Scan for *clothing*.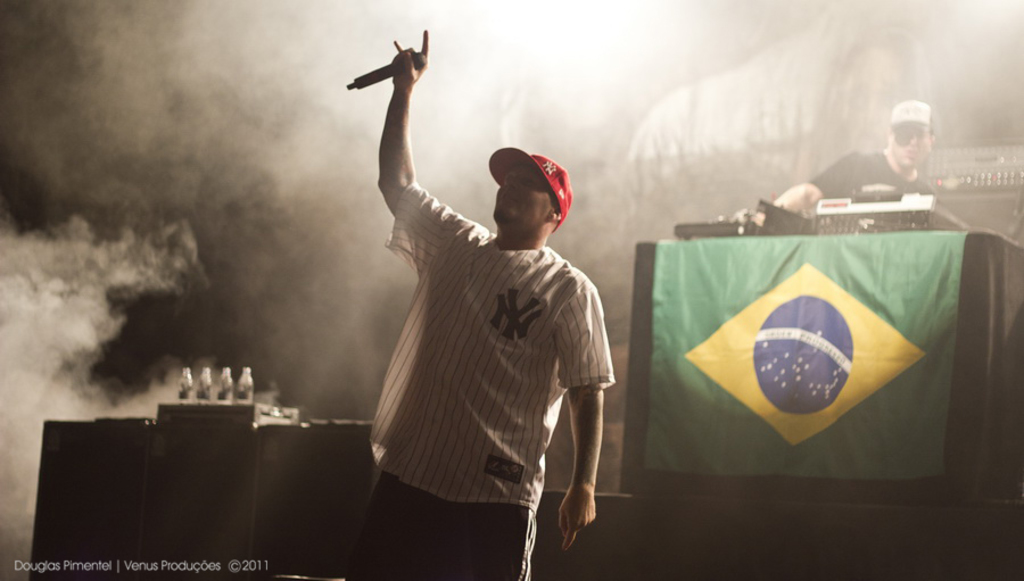
Scan result: <bbox>800, 149, 943, 219</bbox>.
